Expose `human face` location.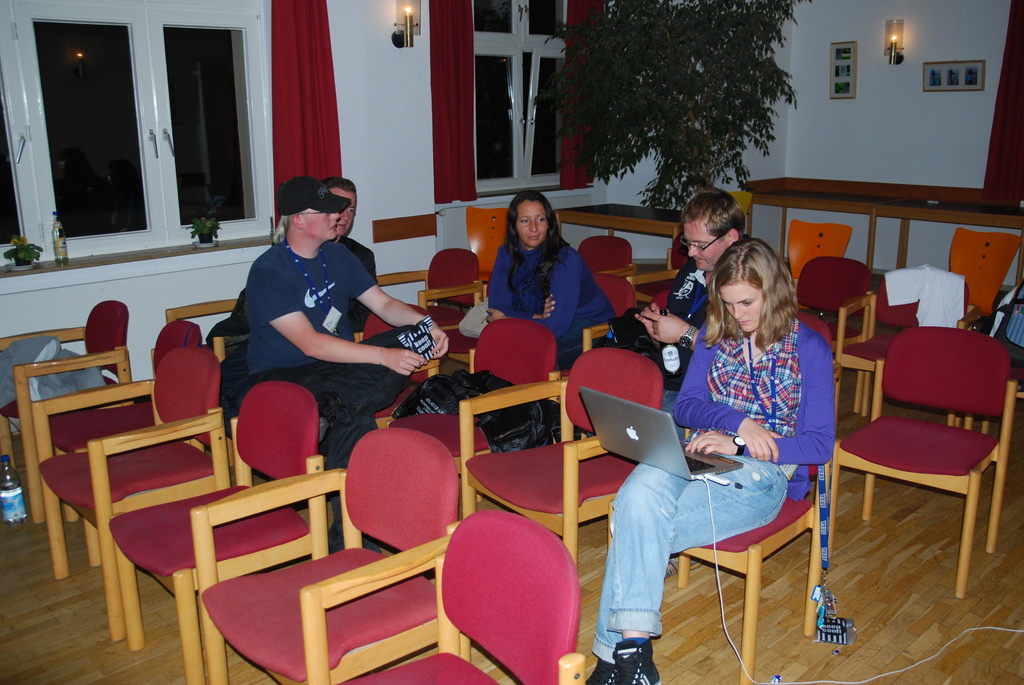
Exposed at region(335, 188, 357, 236).
